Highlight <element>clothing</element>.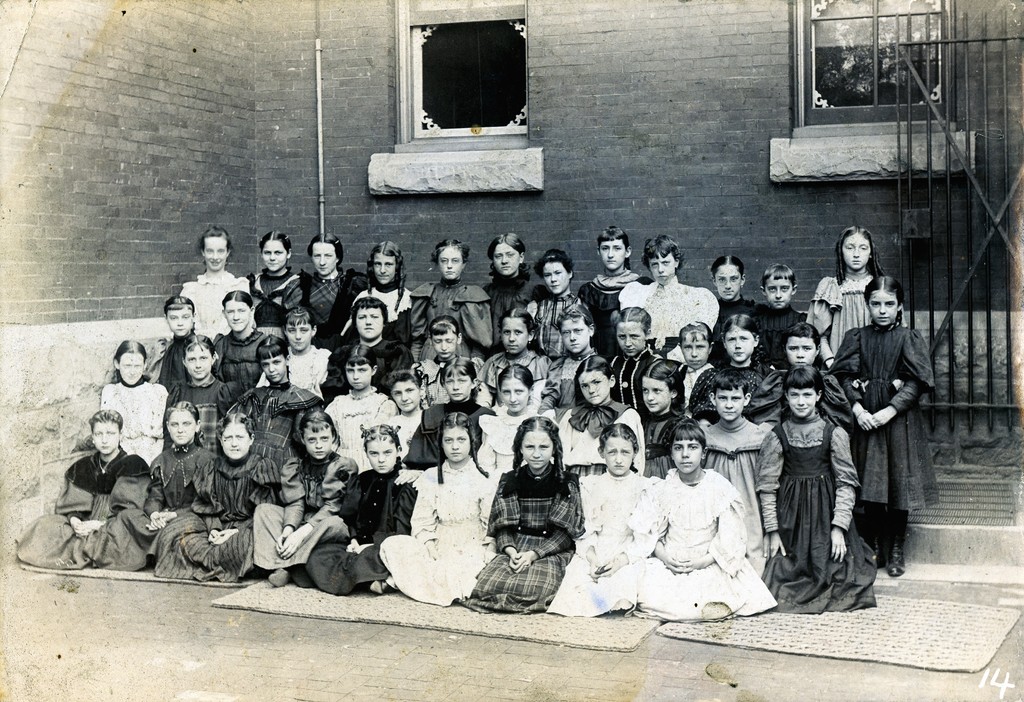
Highlighted region: 471,347,550,402.
